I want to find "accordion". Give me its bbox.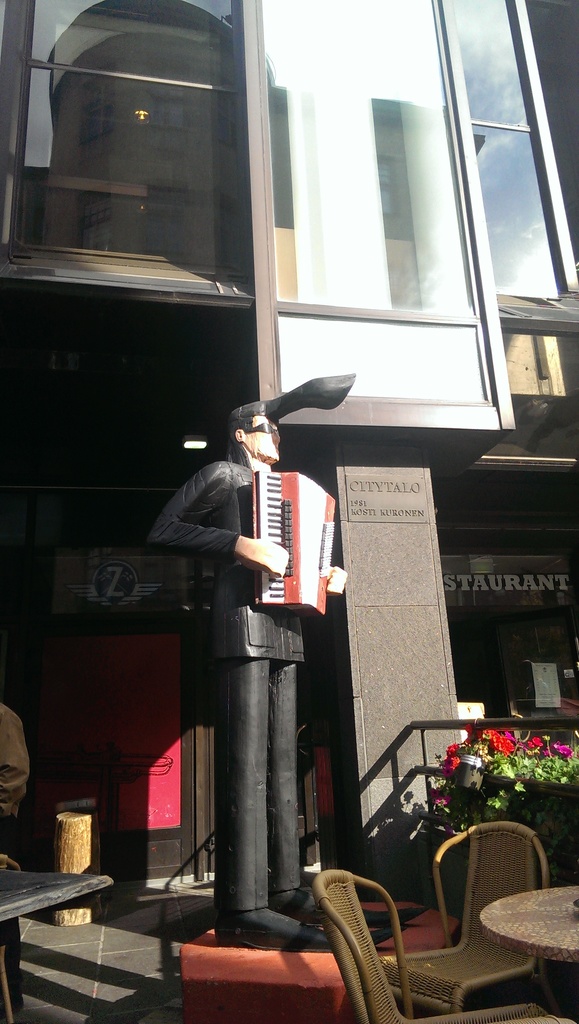
bbox=[227, 447, 341, 603].
